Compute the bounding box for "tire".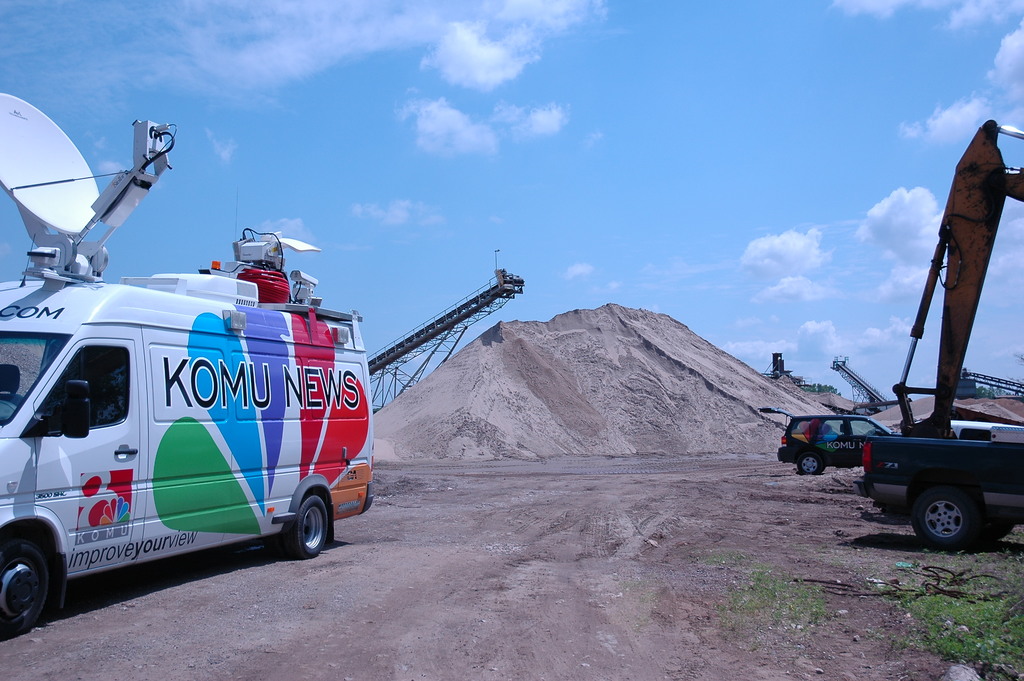
(914, 470, 997, 554).
